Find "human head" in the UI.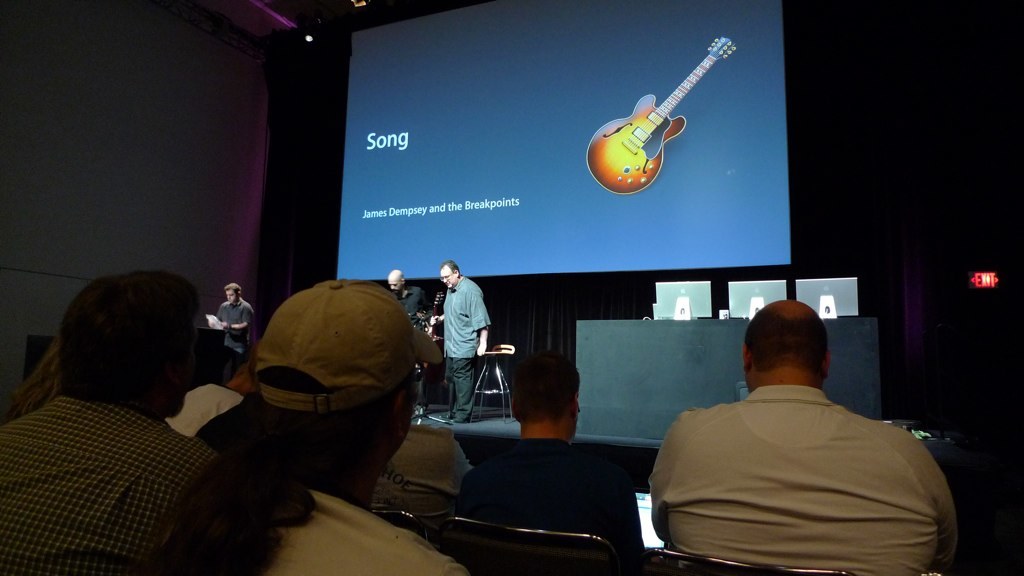
UI element at [left=59, top=275, right=190, bottom=415].
